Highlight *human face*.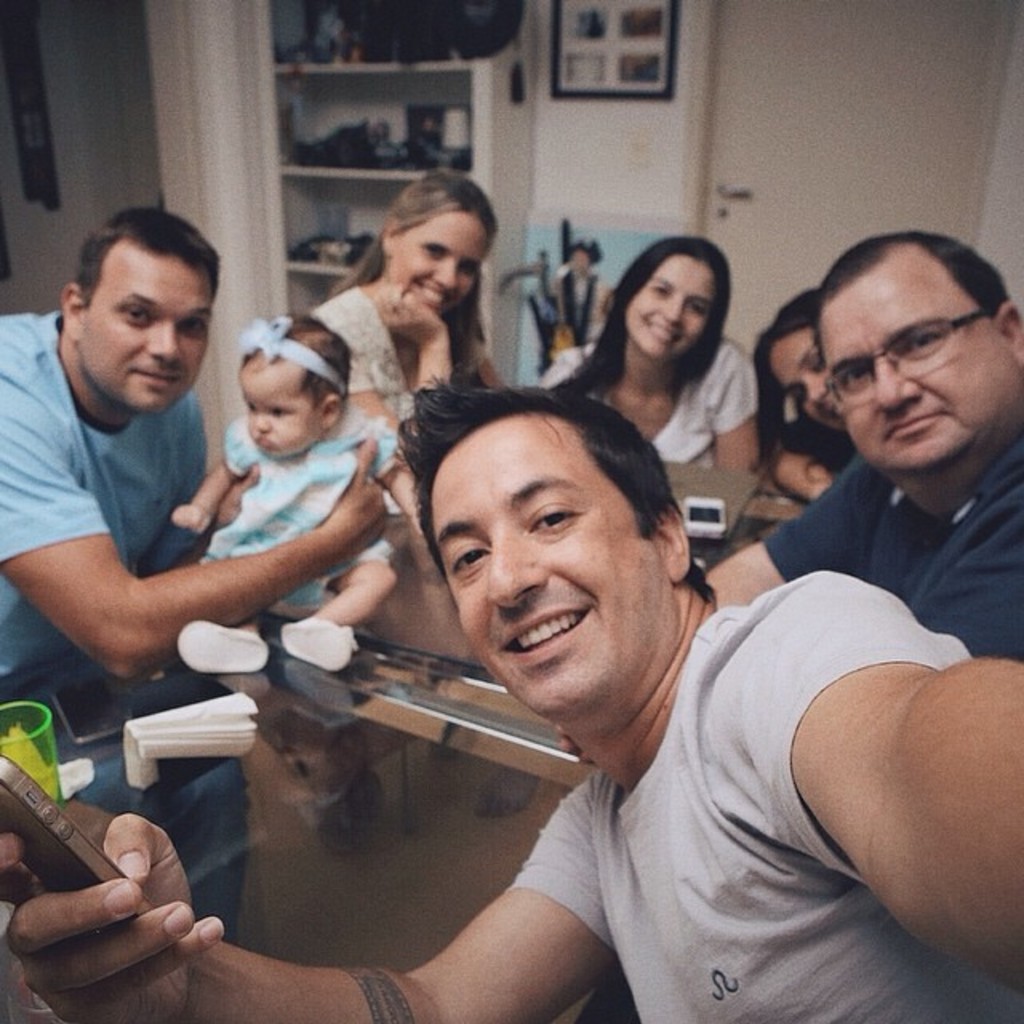
Highlighted region: <region>818, 251, 1018, 480</region>.
